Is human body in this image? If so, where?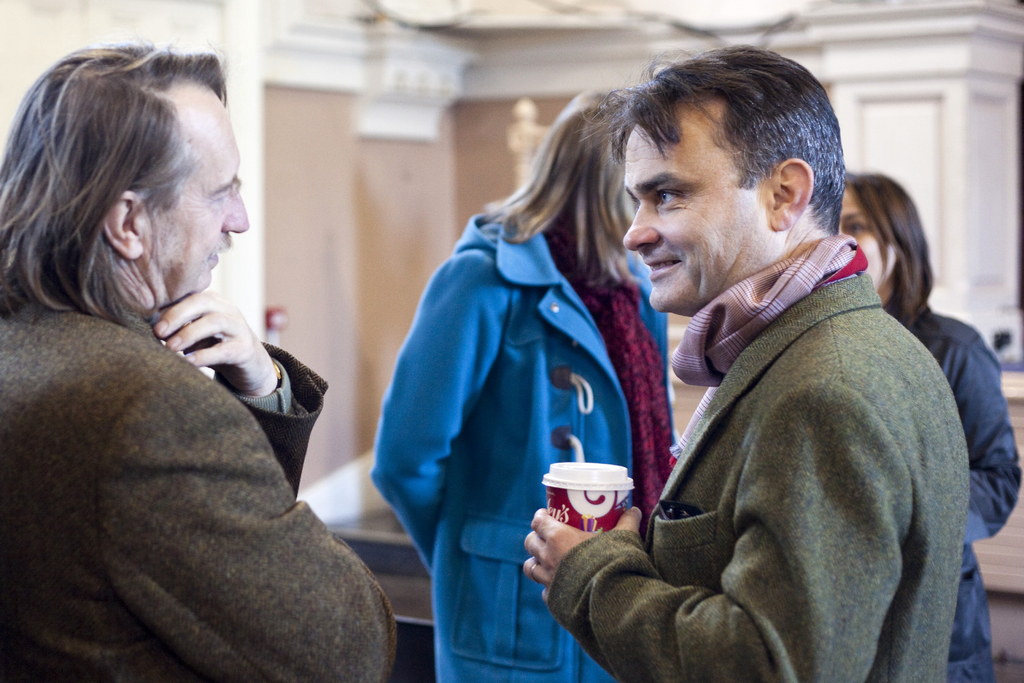
Yes, at crop(842, 176, 1020, 682).
